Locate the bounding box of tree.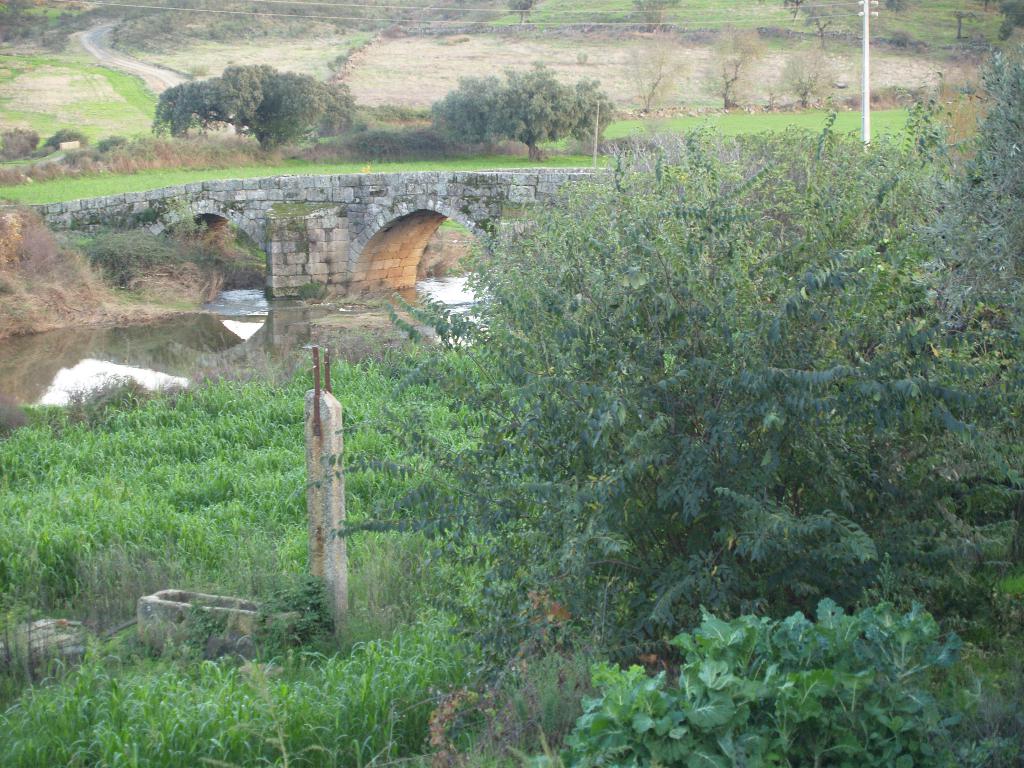
Bounding box: {"left": 427, "top": 68, "right": 613, "bottom": 159}.
